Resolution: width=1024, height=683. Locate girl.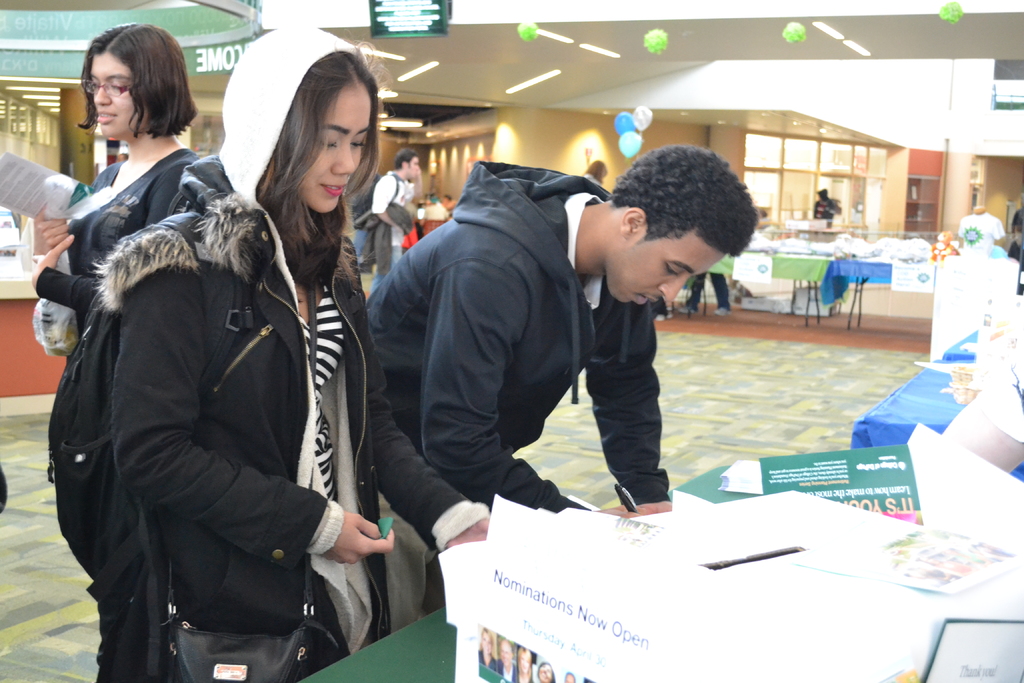
l=49, t=26, r=398, b=682.
